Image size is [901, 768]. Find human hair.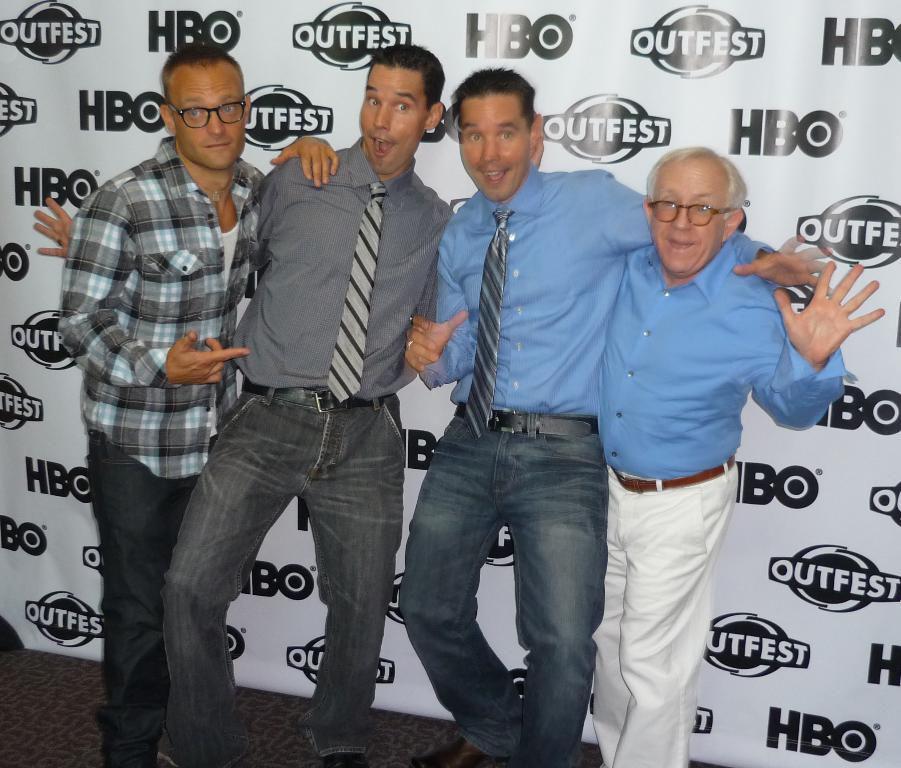
BBox(160, 46, 247, 114).
